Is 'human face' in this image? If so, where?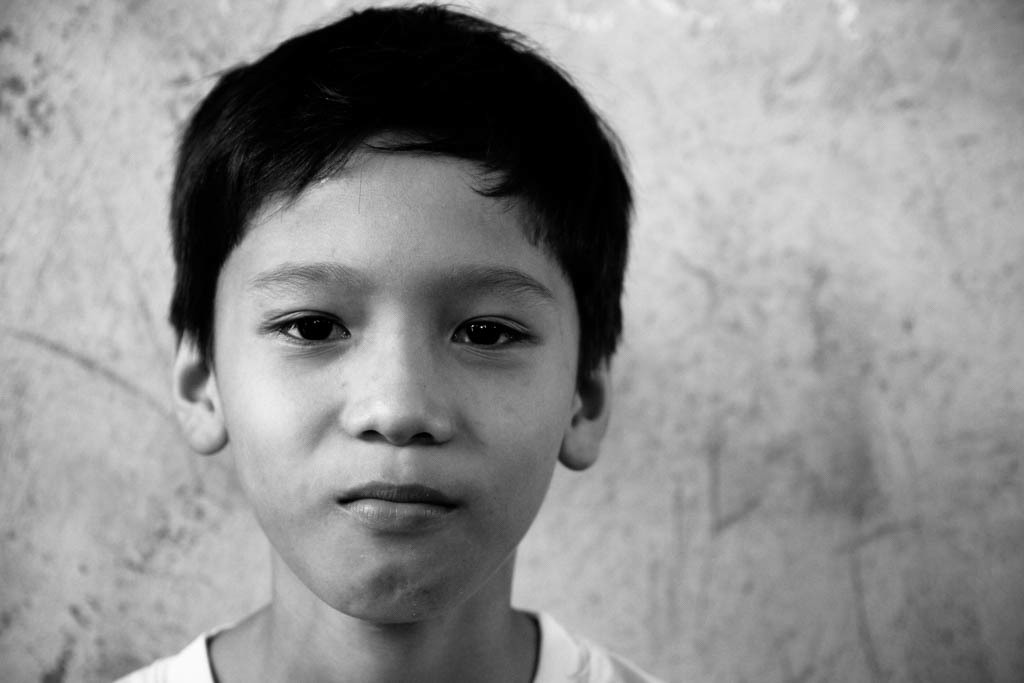
Yes, at 211, 139, 578, 623.
